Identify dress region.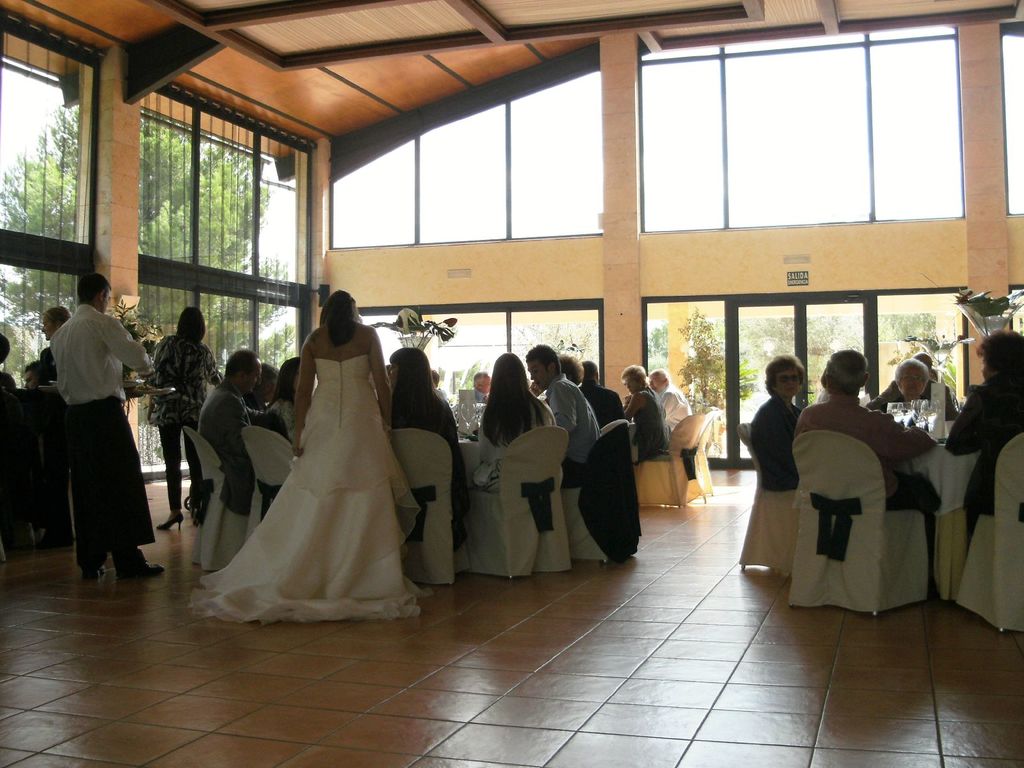
Region: detection(631, 380, 669, 465).
